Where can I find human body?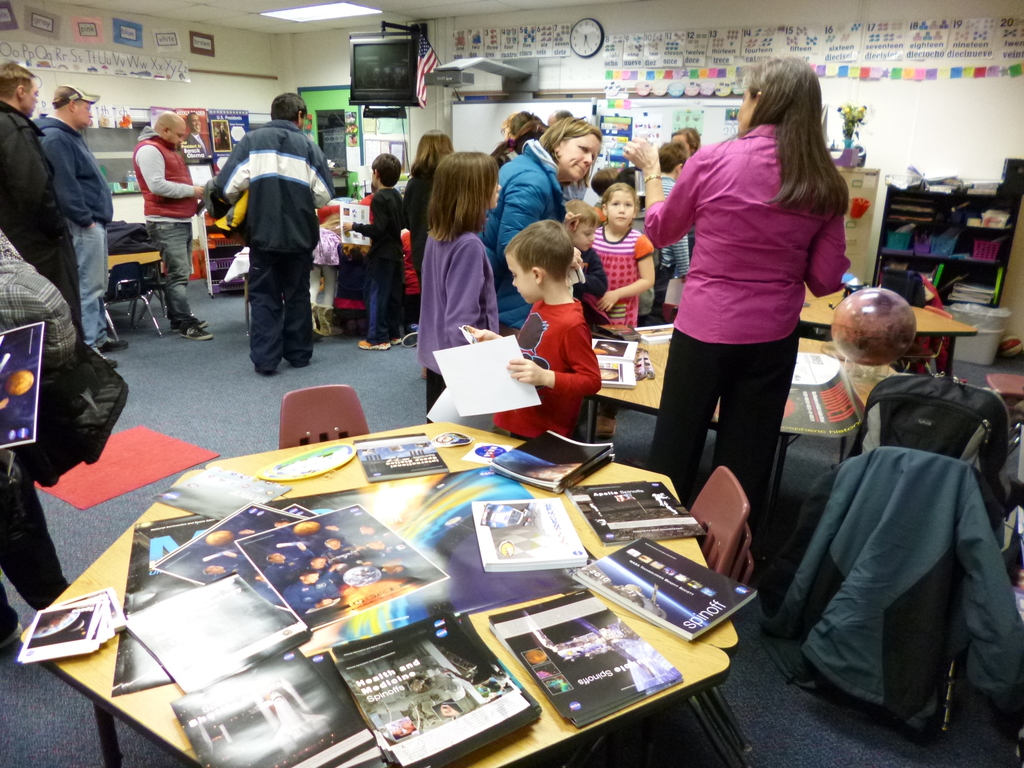
You can find it at 634, 120, 845, 512.
